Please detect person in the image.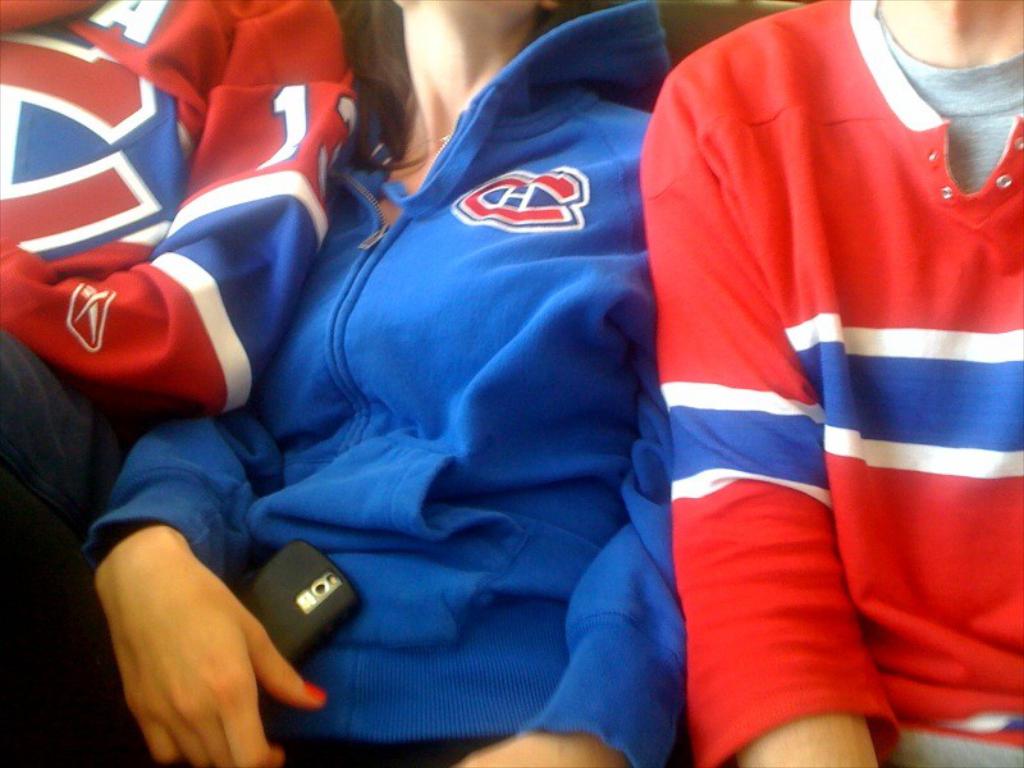
0/0/689/767.
